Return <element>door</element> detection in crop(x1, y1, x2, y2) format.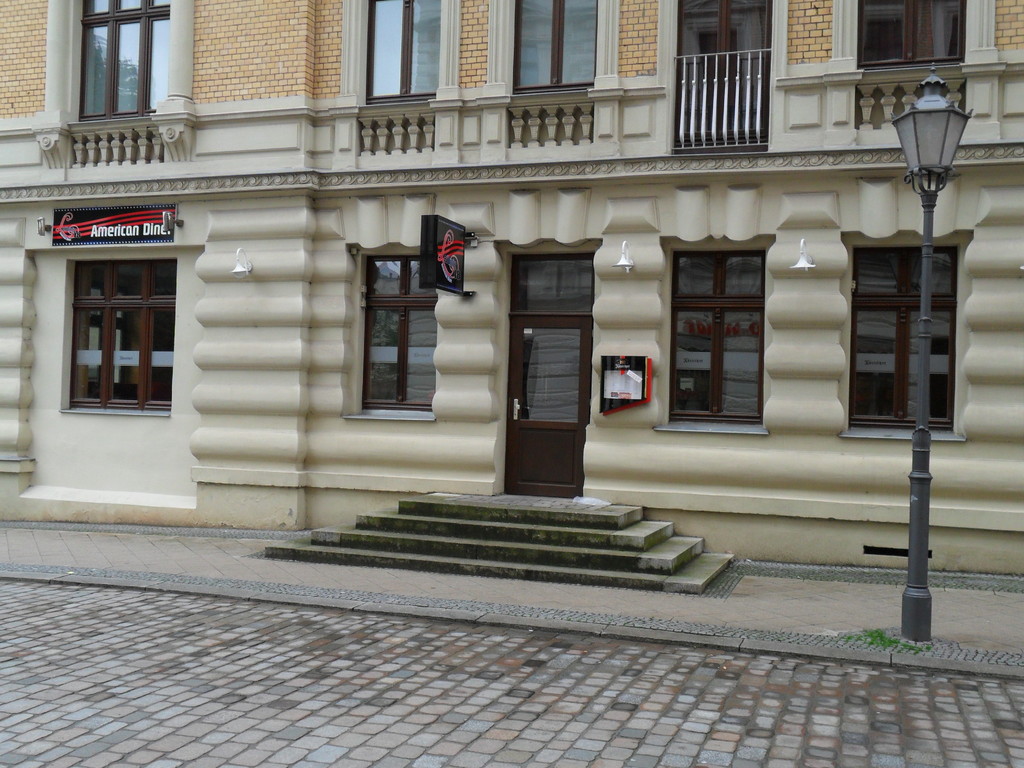
crop(503, 310, 596, 495).
